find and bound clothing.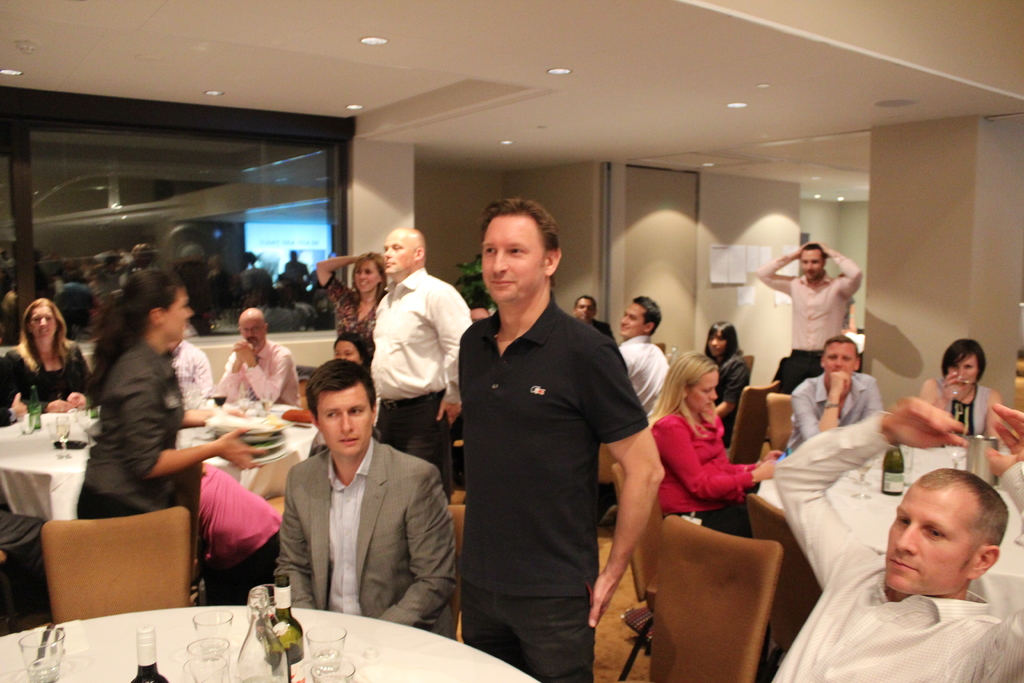
Bound: [225, 336, 298, 413].
